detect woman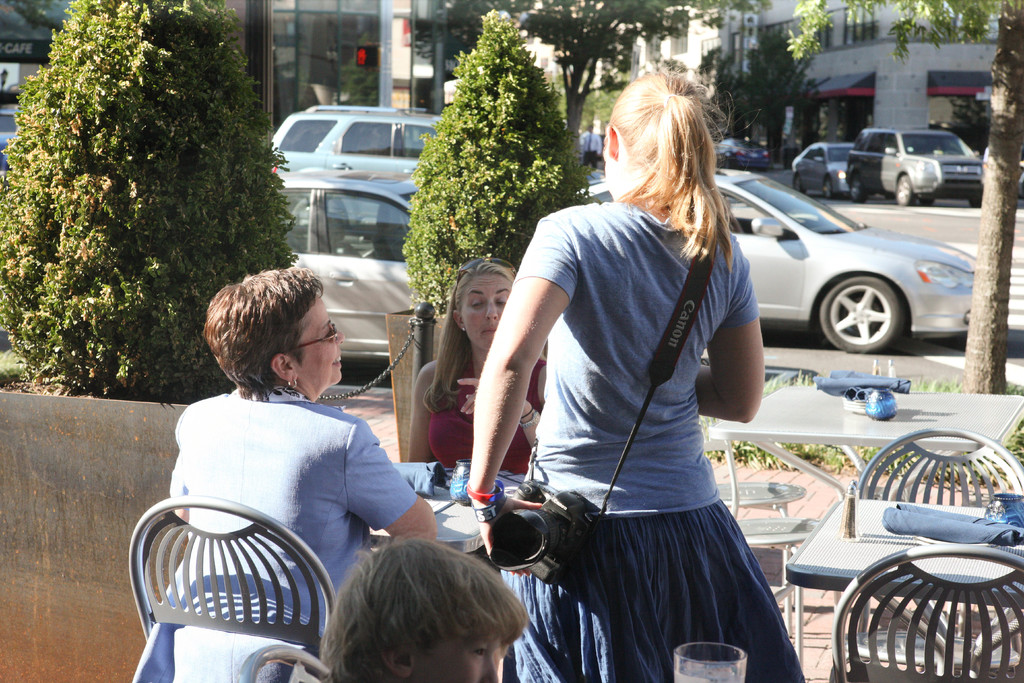
bbox(404, 258, 547, 475)
